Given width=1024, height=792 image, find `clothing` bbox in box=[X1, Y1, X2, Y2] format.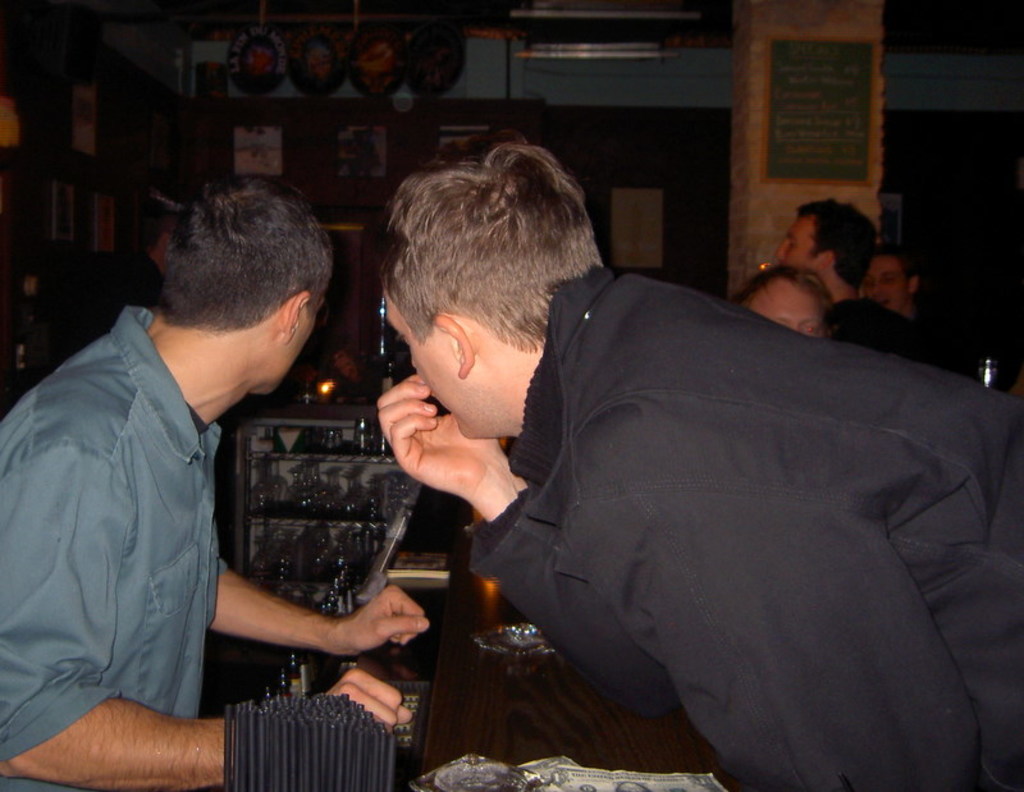
box=[837, 292, 974, 375].
